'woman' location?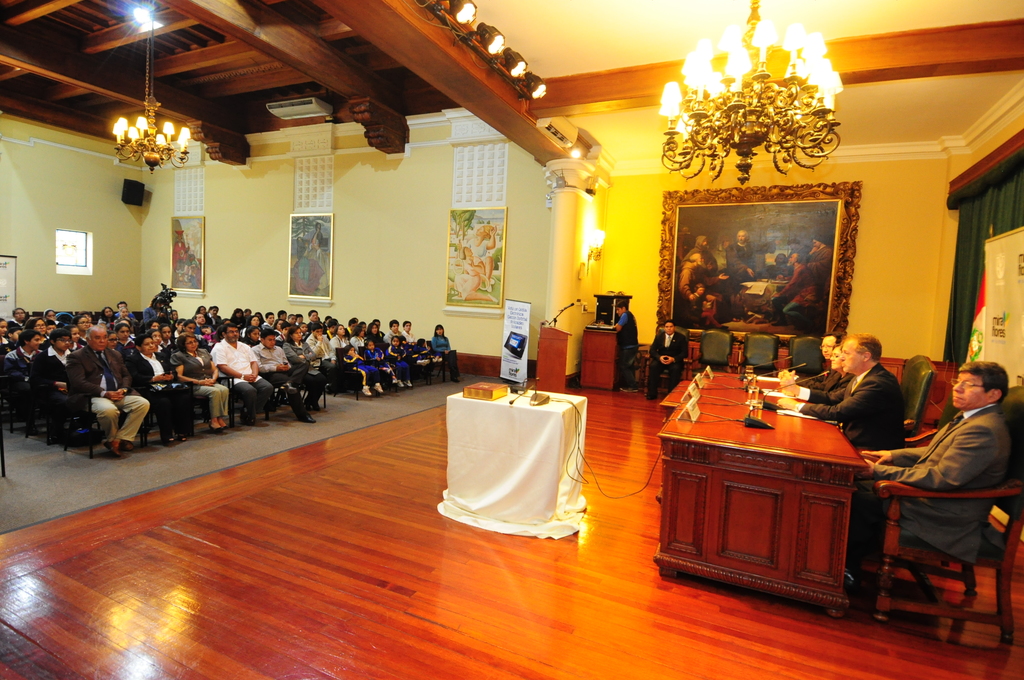
bbox(243, 316, 262, 336)
